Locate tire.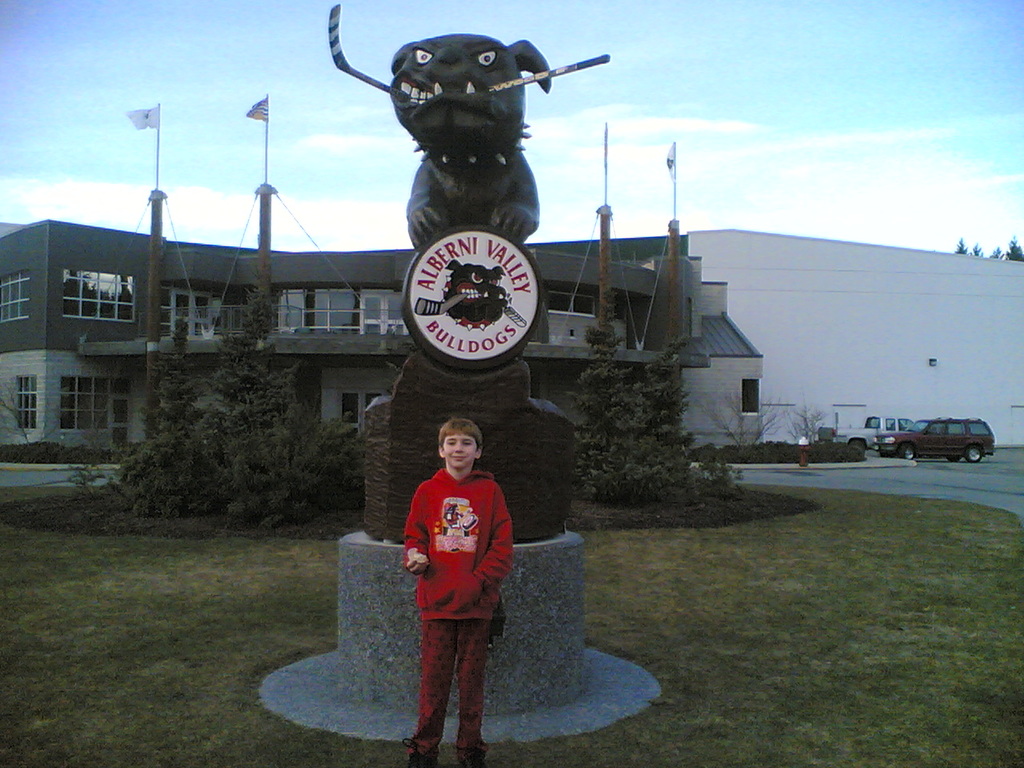
Bounding box: region(966, 442, 982, 461).
